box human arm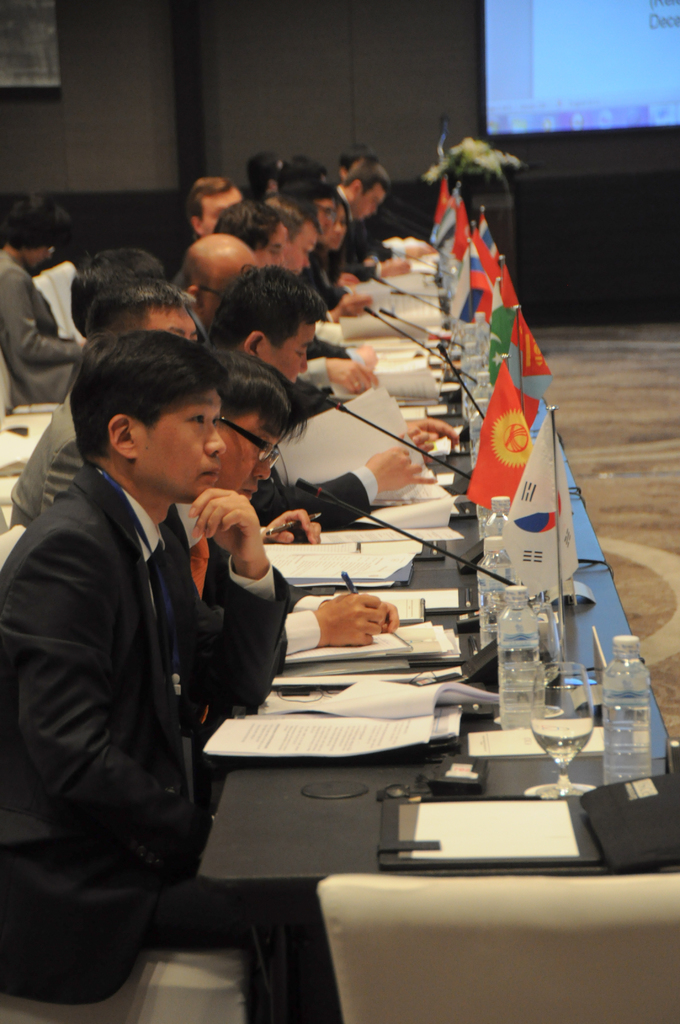
259/502/329/552
